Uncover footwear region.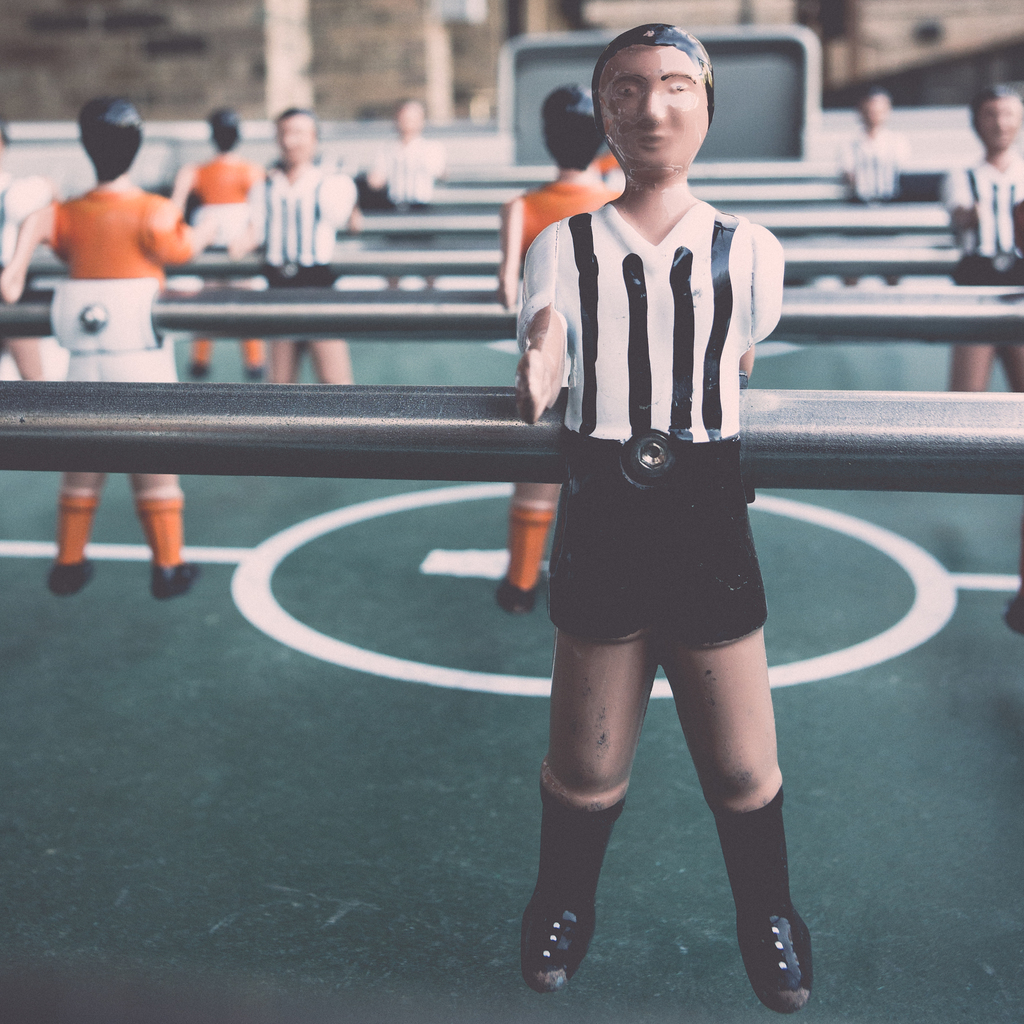
Uncovered: <box>49,558,90,596</box>.
